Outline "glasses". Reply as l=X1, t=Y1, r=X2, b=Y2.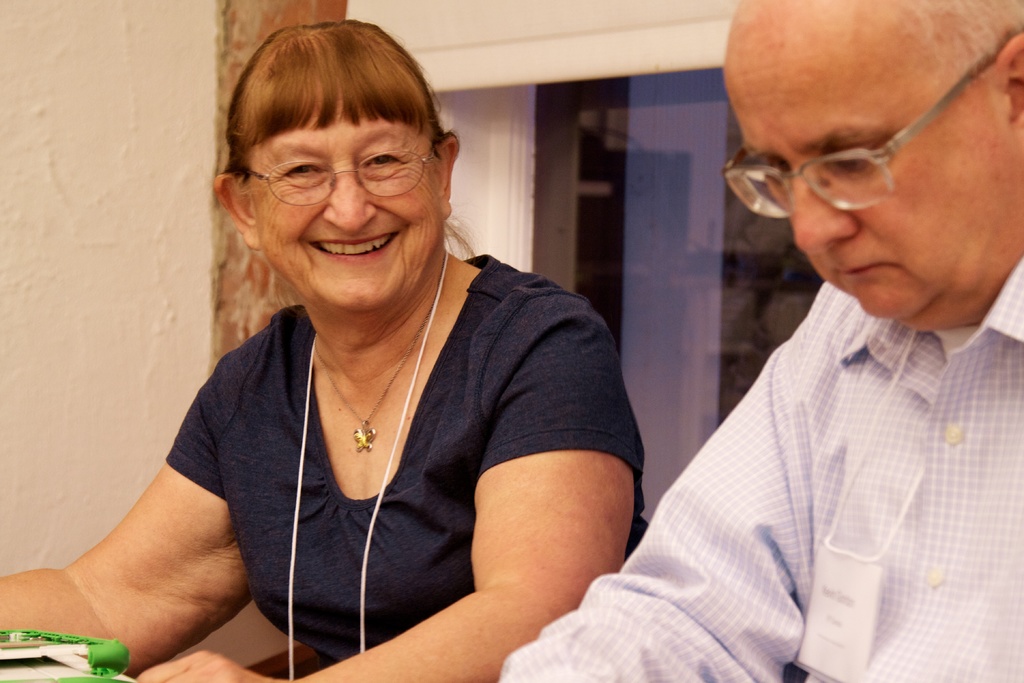
l=724, t=28, r=1023, b=218.
